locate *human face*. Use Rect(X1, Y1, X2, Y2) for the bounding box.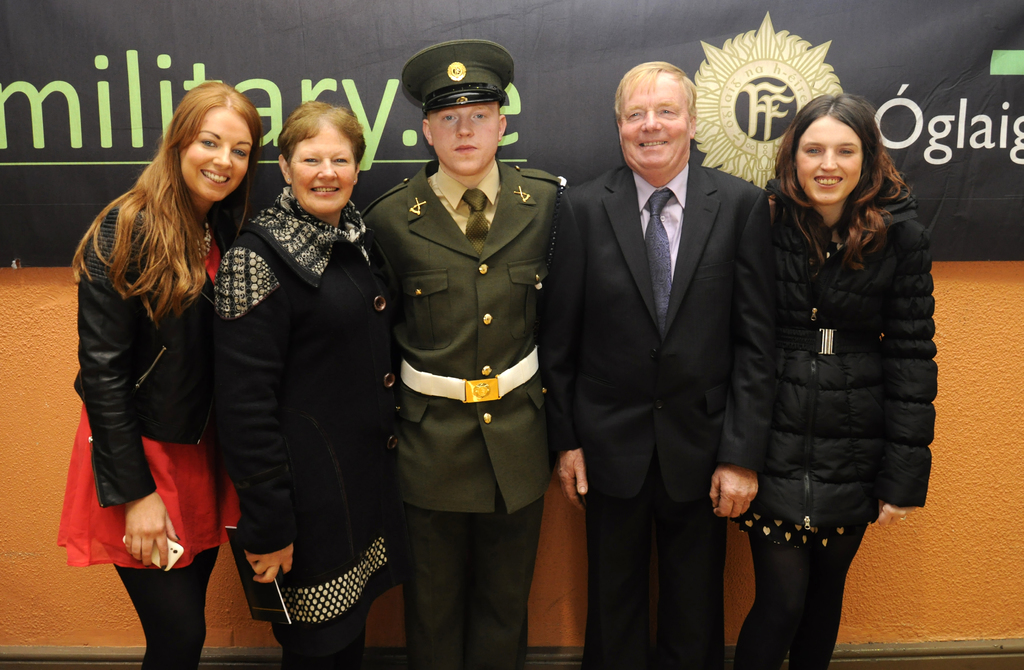
Rect(432, 104, 497, 166).
